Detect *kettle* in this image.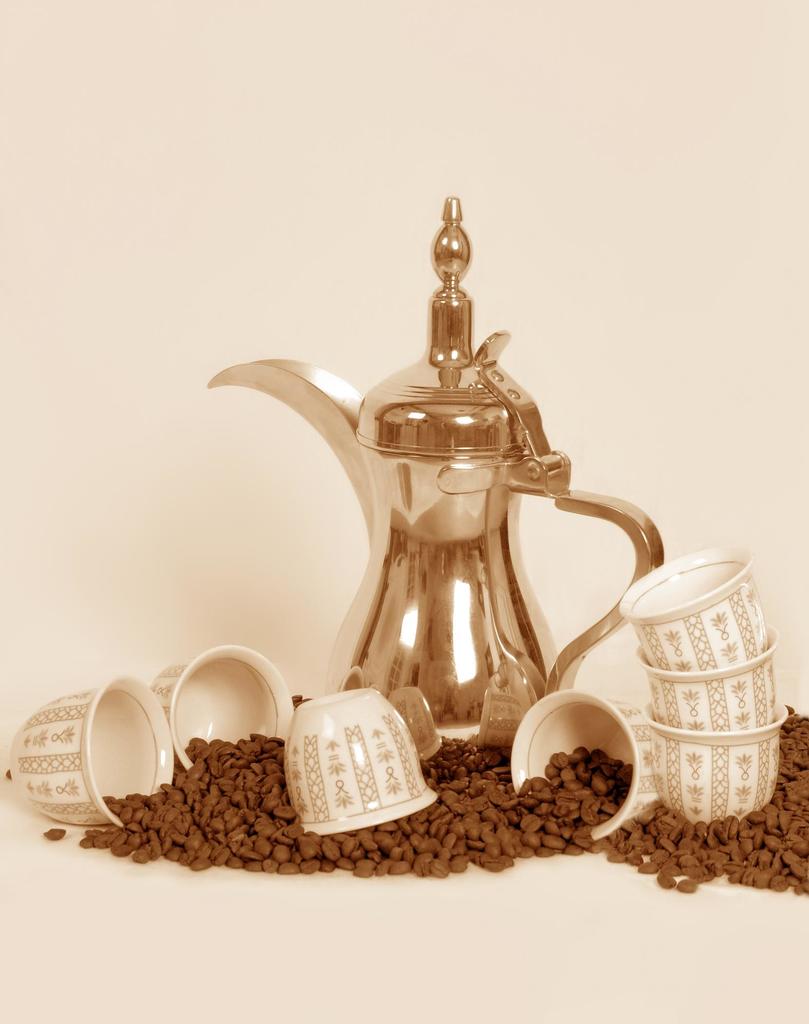
Detection: 202, 192, 670, 785.
